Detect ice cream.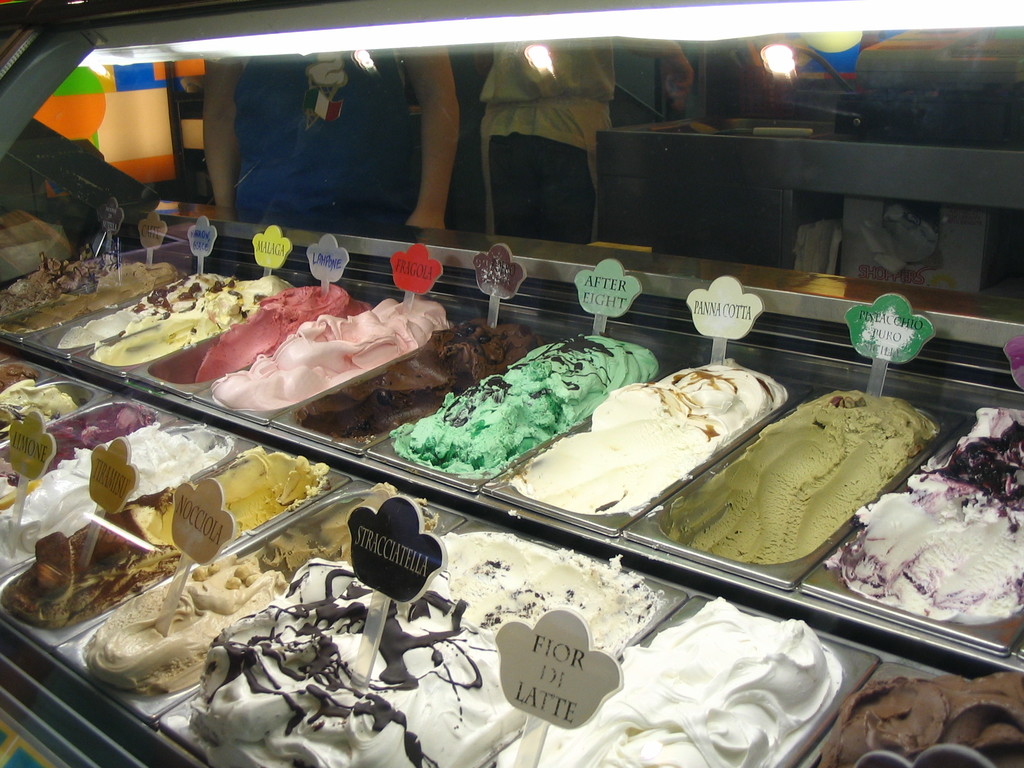
Detected at [1, 403, 153, 497].
